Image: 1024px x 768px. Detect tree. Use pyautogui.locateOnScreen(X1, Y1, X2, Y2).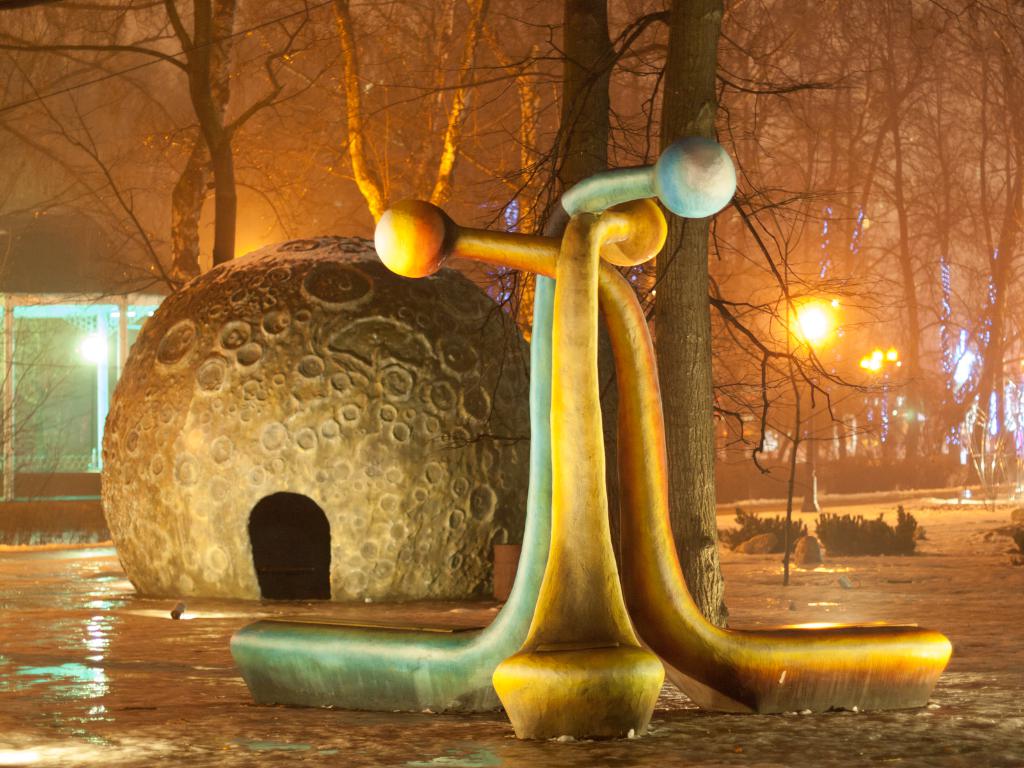
pyautogui.locateOnScreen(852, 8, 941, 511).
